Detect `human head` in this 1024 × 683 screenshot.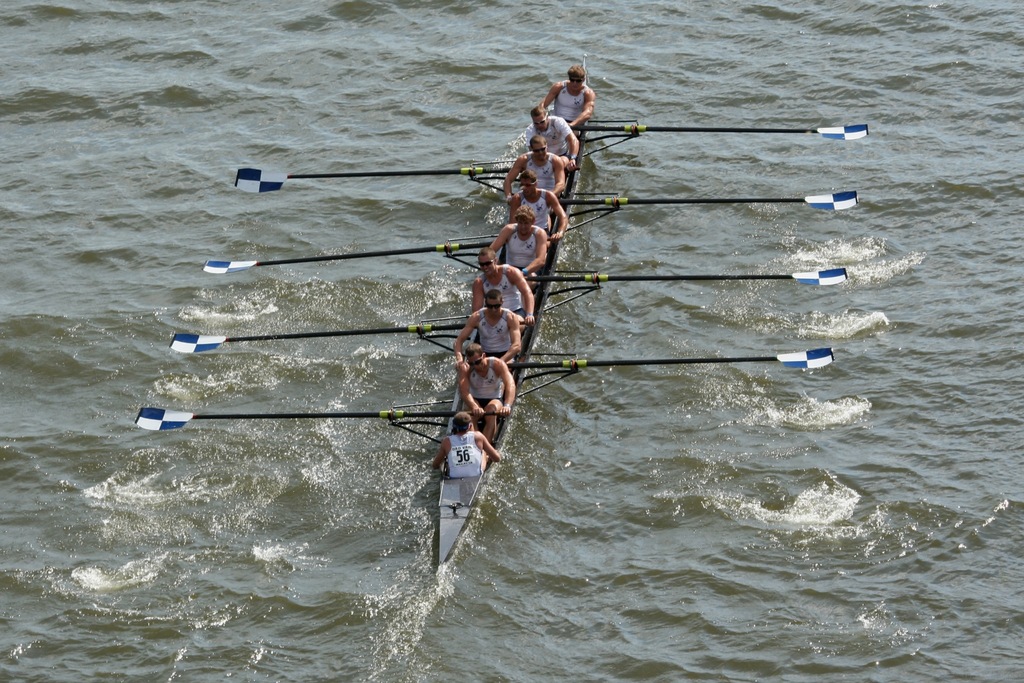
Detection: bbox=[447, 414, 471, 434].
